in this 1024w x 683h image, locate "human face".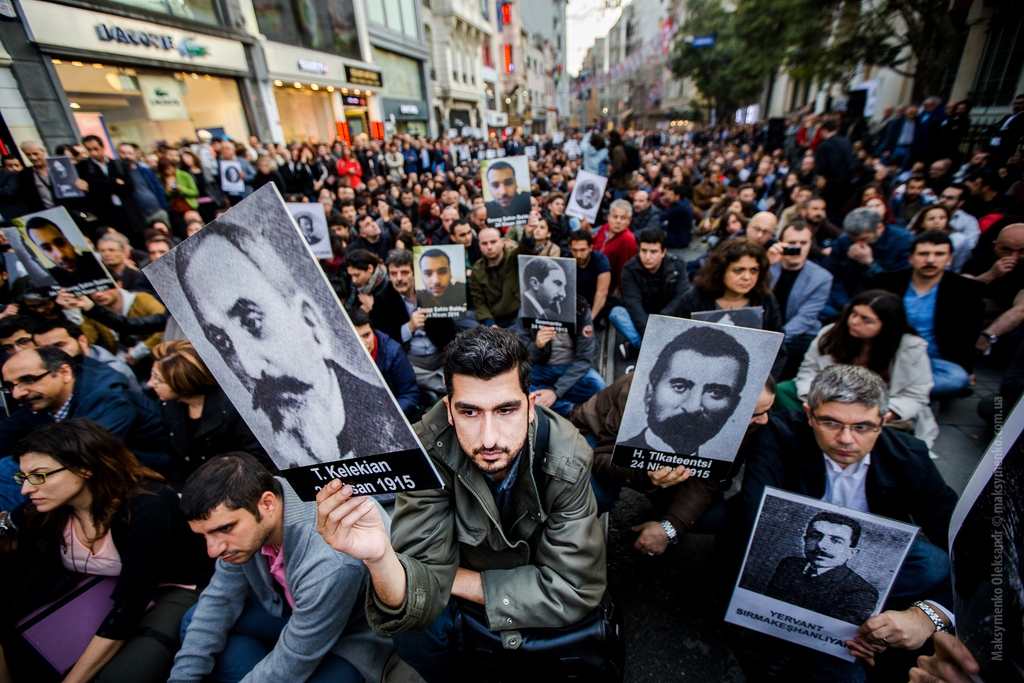
Bounding box: 781,229,812,263.
